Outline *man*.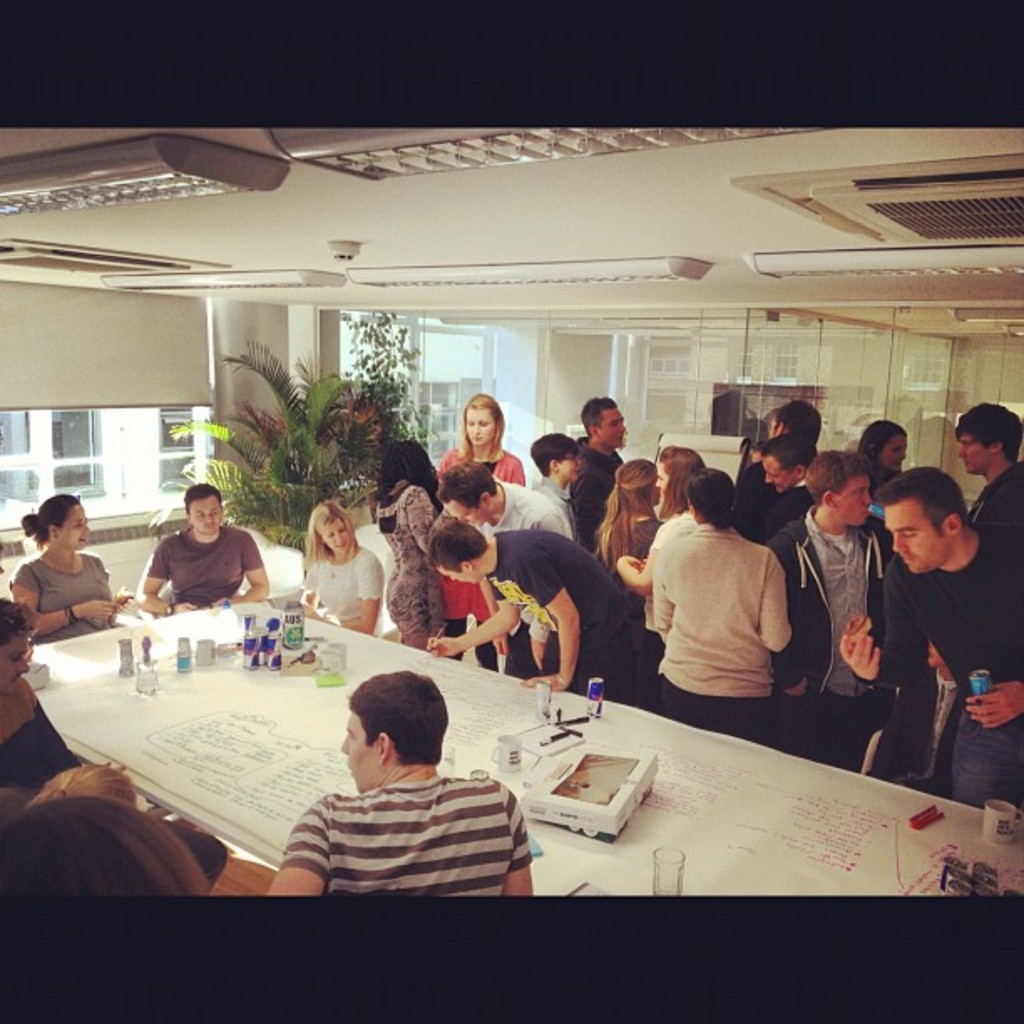
Outline: <region>730, 397, 822, 542</region>.
